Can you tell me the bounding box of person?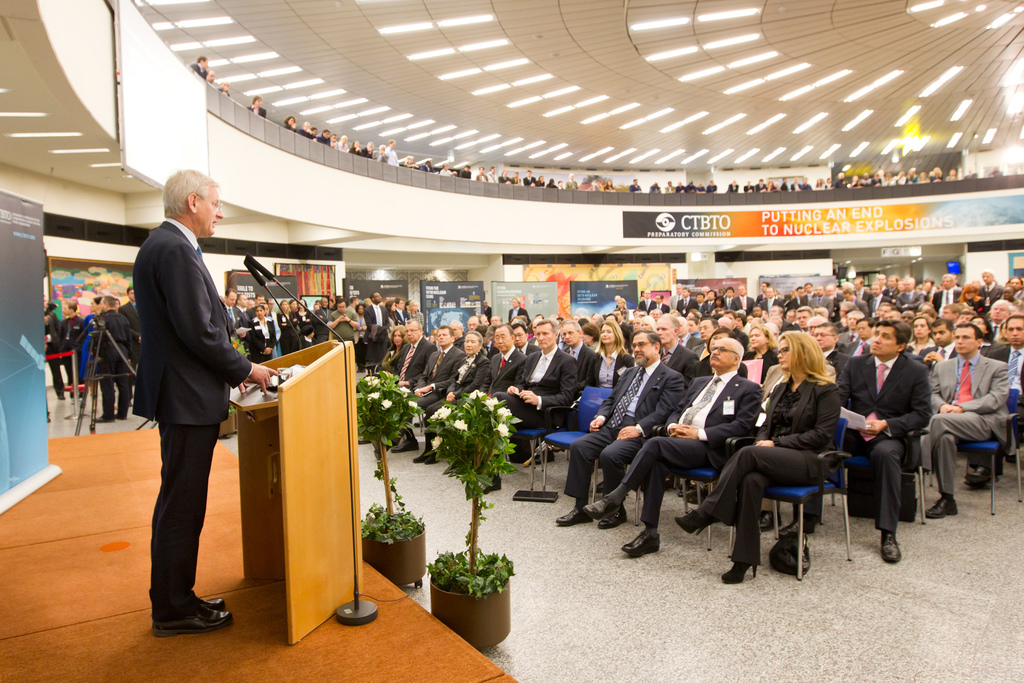
bbox=[411, 329, 496, 465].
